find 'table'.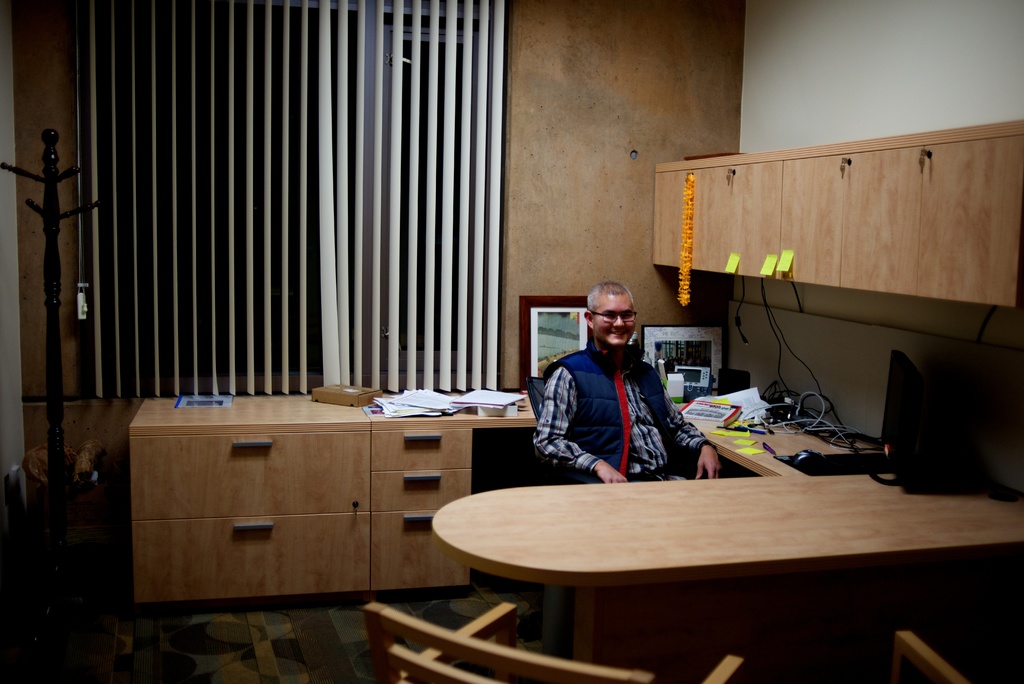
crop(354, 437, 1023, 676).
